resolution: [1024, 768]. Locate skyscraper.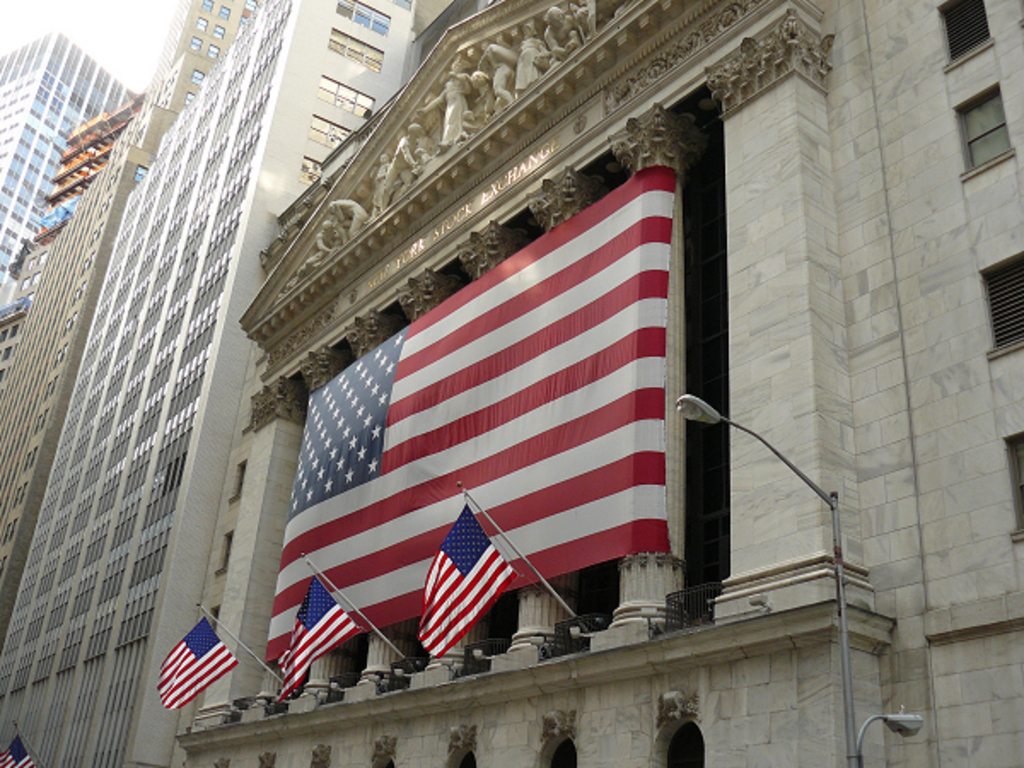
rect(0, 0, 302, 767).
